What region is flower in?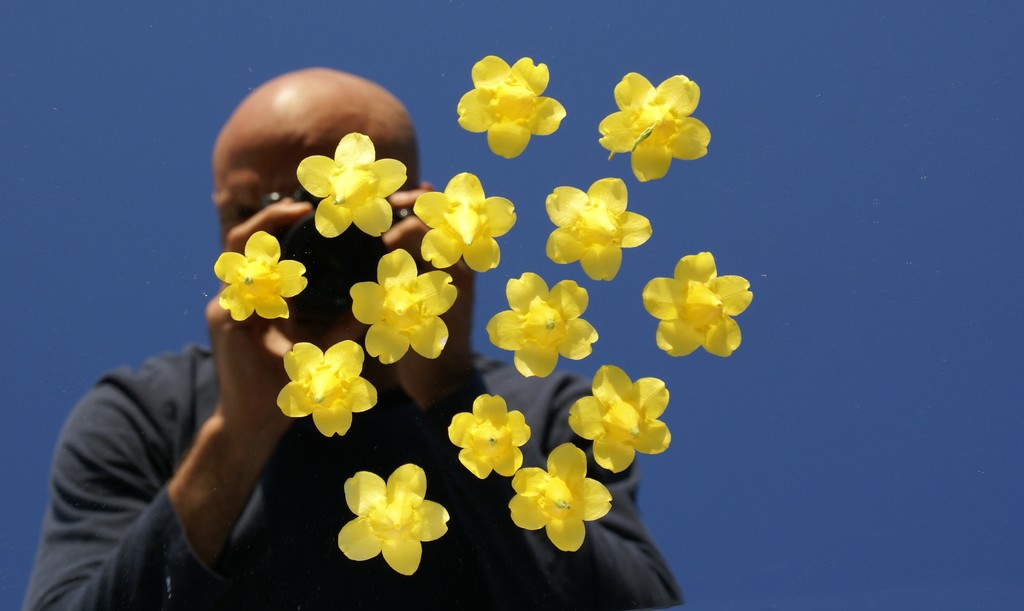
<box>540,175,652,282</box>.
